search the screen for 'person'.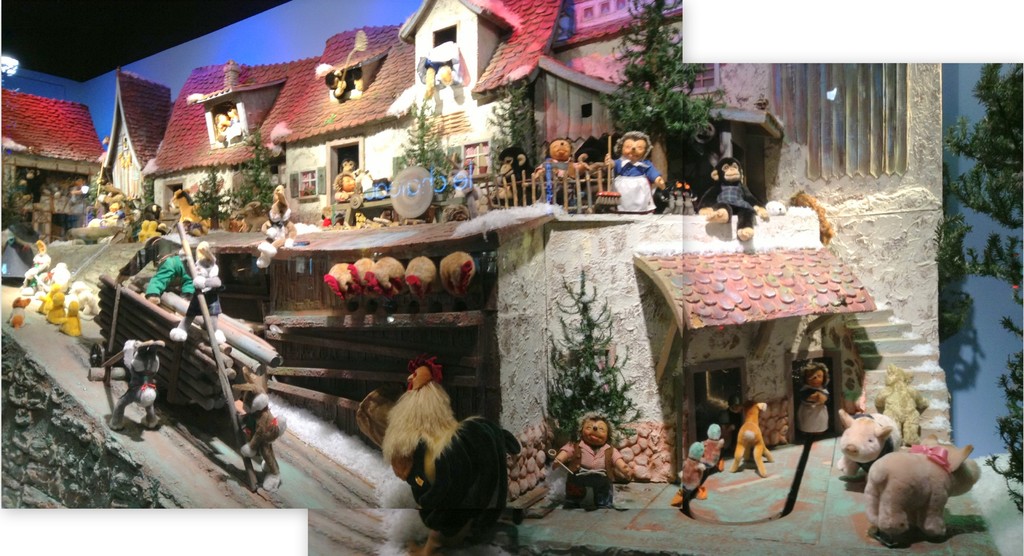
Found at crop(602, 134, 666, 216).
